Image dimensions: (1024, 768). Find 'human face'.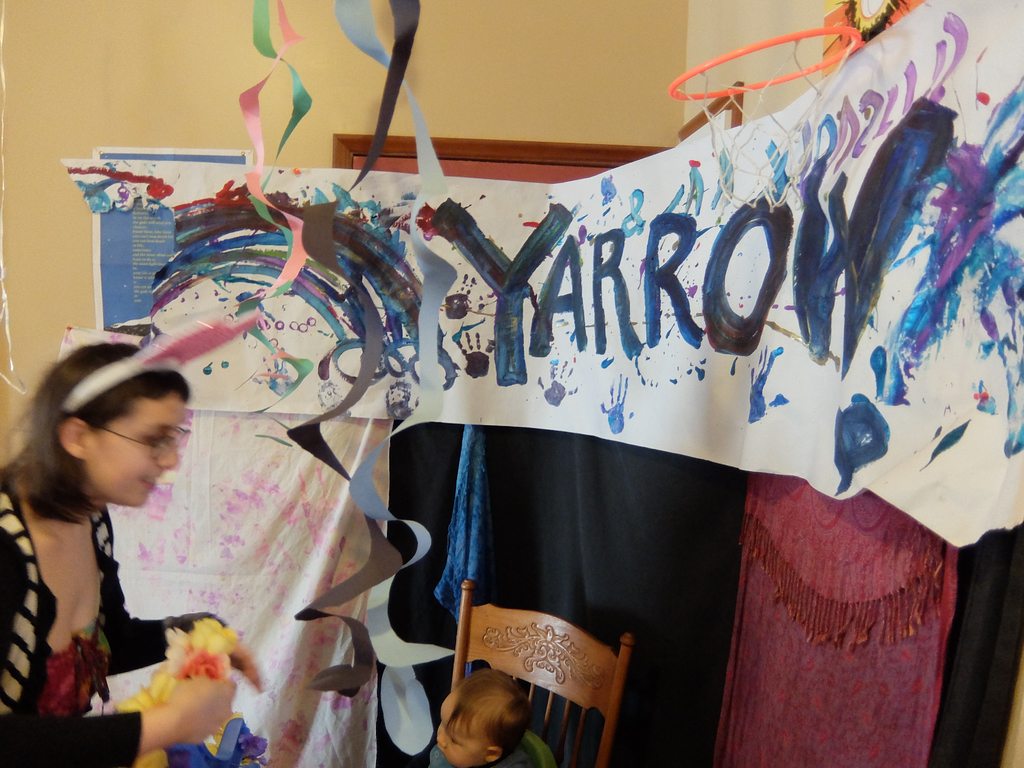
(left=432, top=692, right=489, bottom=767).
